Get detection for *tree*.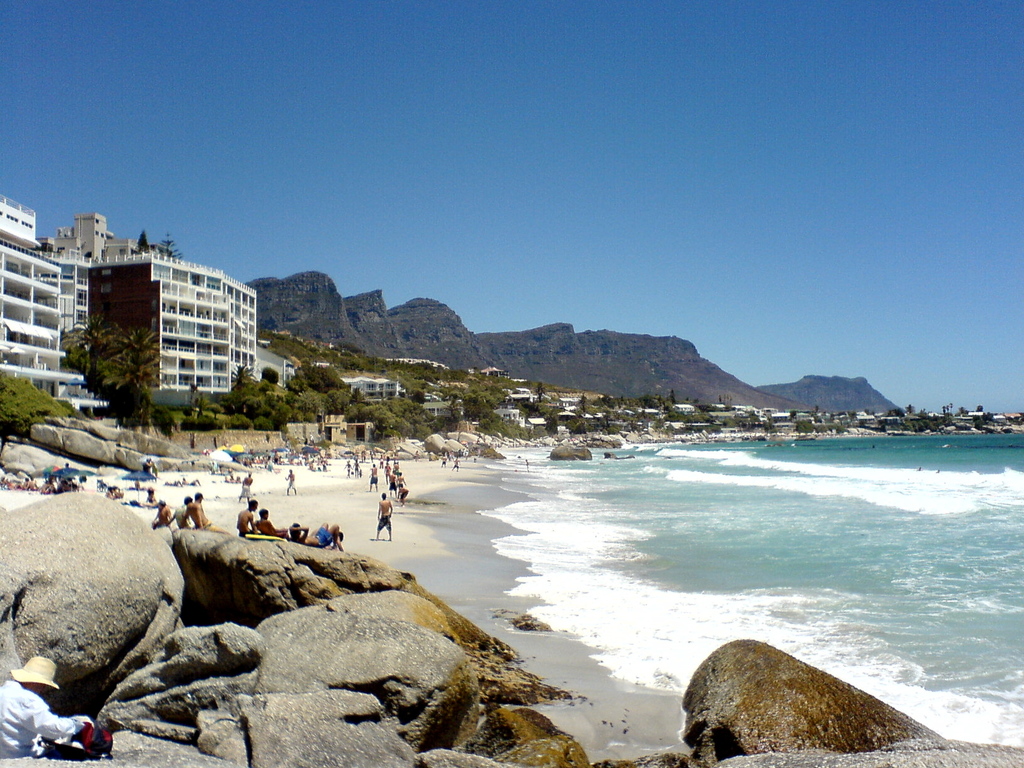
Detection: region(904, 404, 911, 414).
